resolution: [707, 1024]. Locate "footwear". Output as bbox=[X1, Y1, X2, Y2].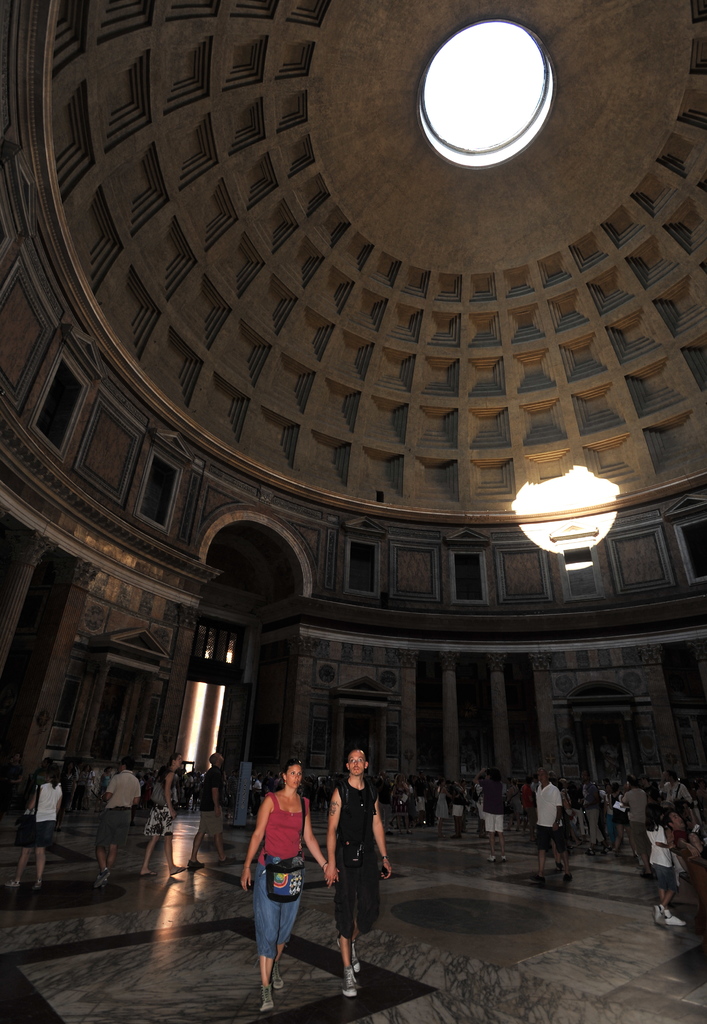
bbox=[635, 870, 655, 881].
